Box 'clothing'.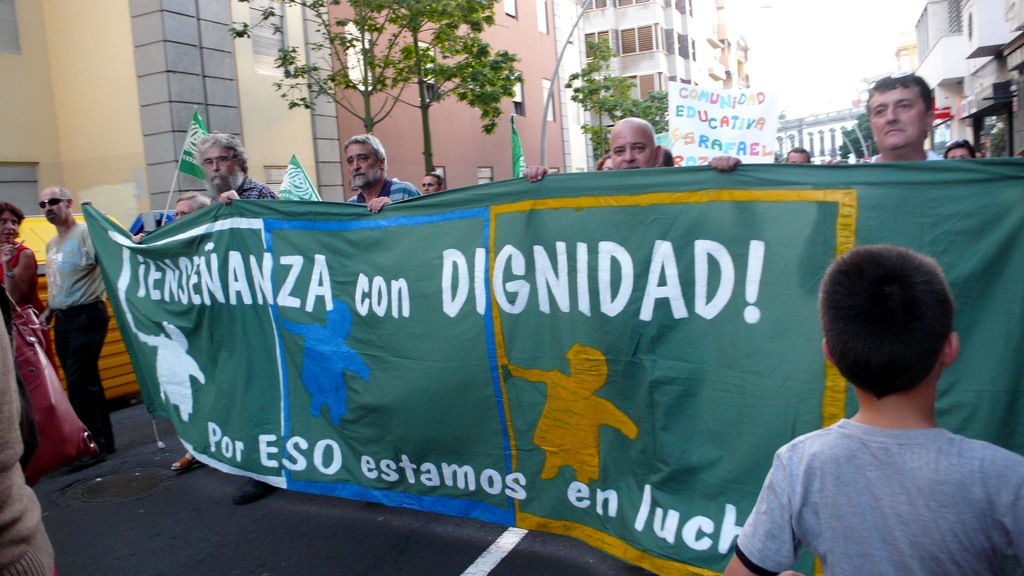
{"x1": 348, "y1": 175, "x2": 422, "y2": 205}.
